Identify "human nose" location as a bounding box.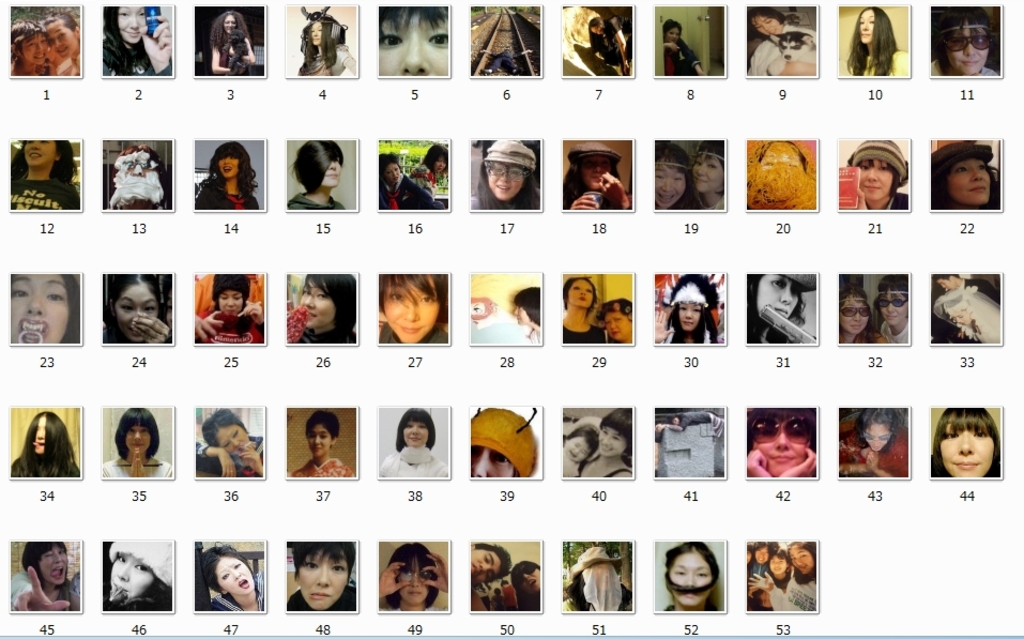
[27, 290, 48, 318].
